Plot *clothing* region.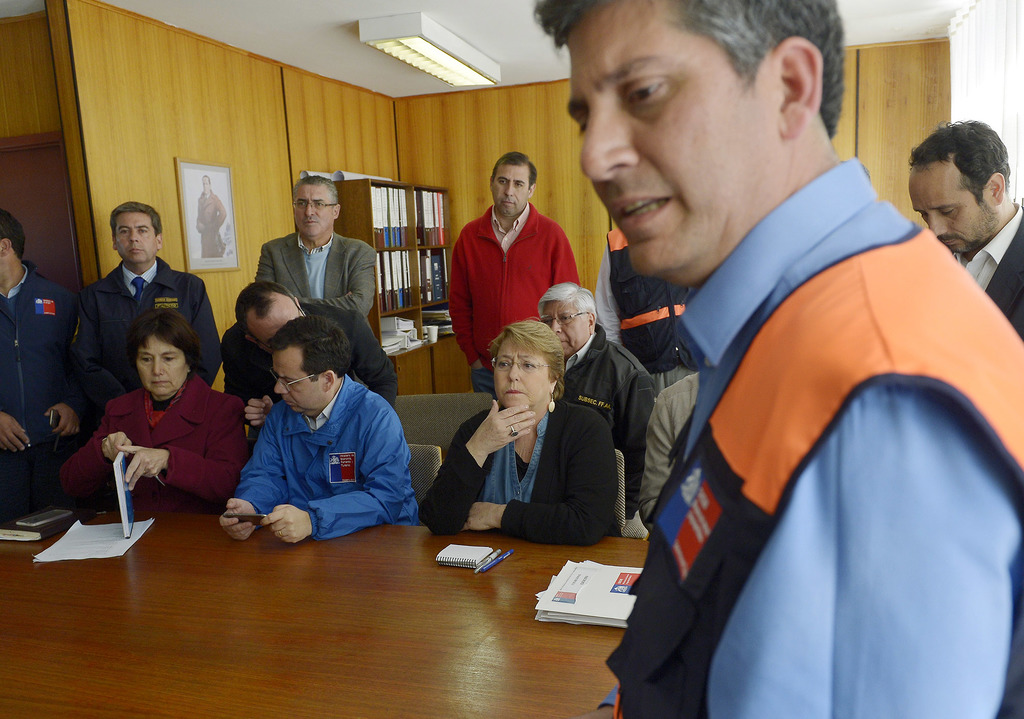
Plotted at Rect(69, 379, 247, 500).
